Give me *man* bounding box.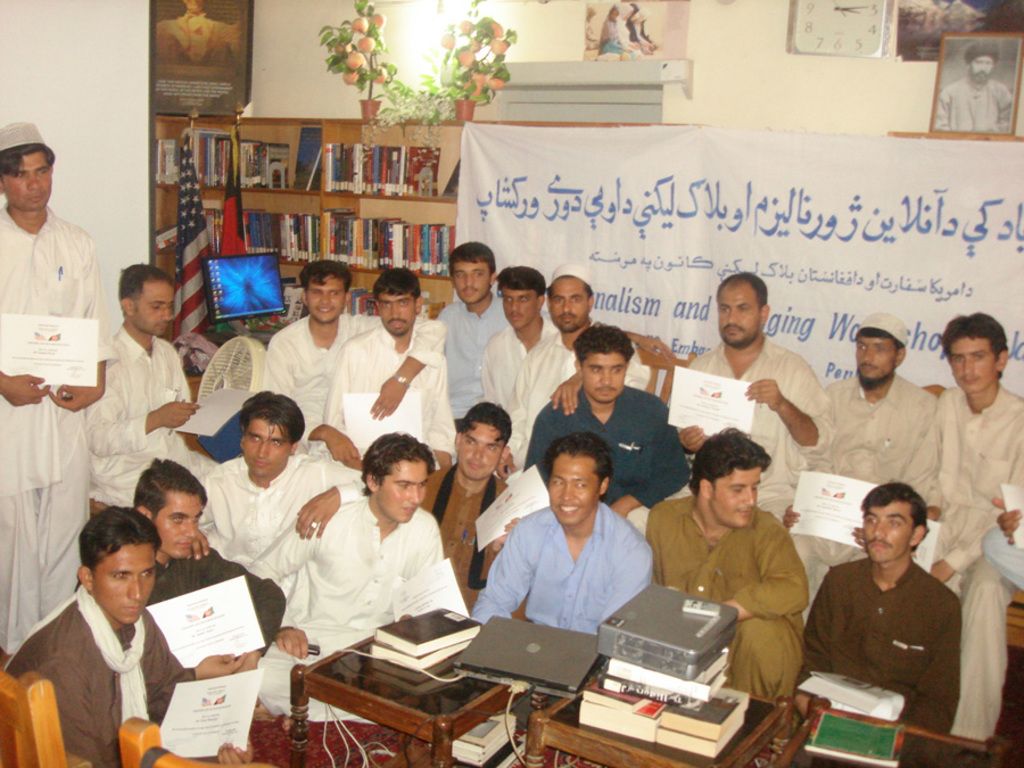
527:332:699:532.
